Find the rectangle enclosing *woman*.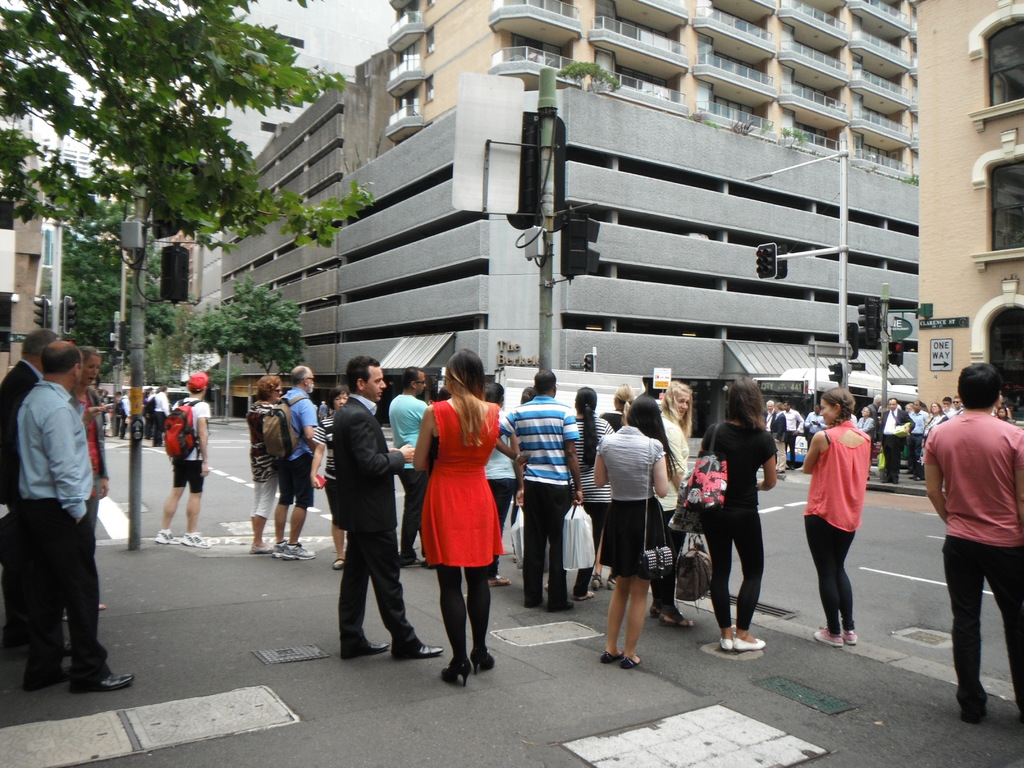
bbox=(993, 404, 1011, 422).
